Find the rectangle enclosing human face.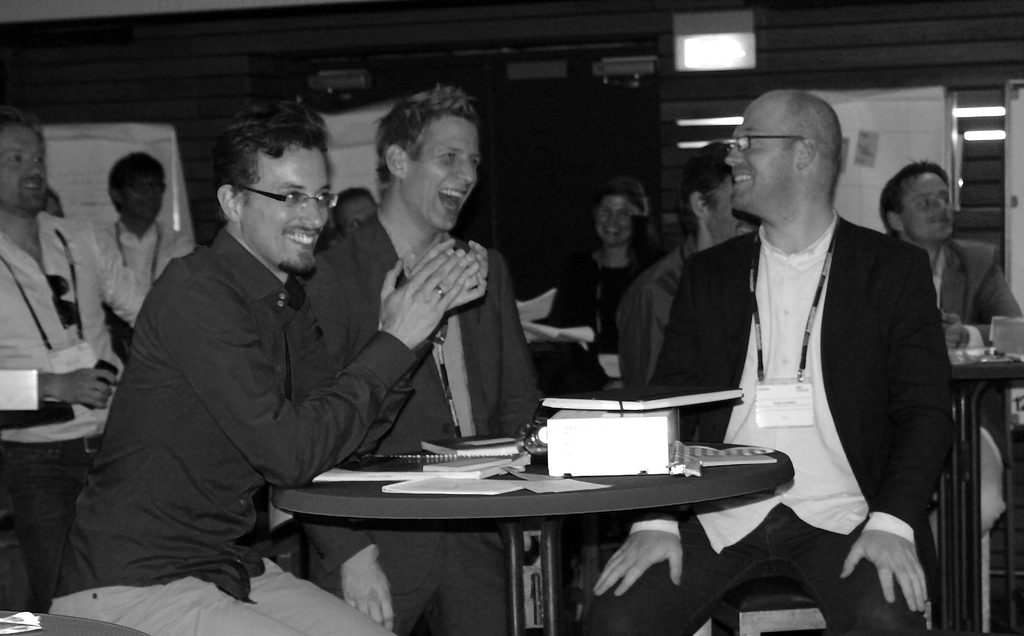
0,124,49,213.
